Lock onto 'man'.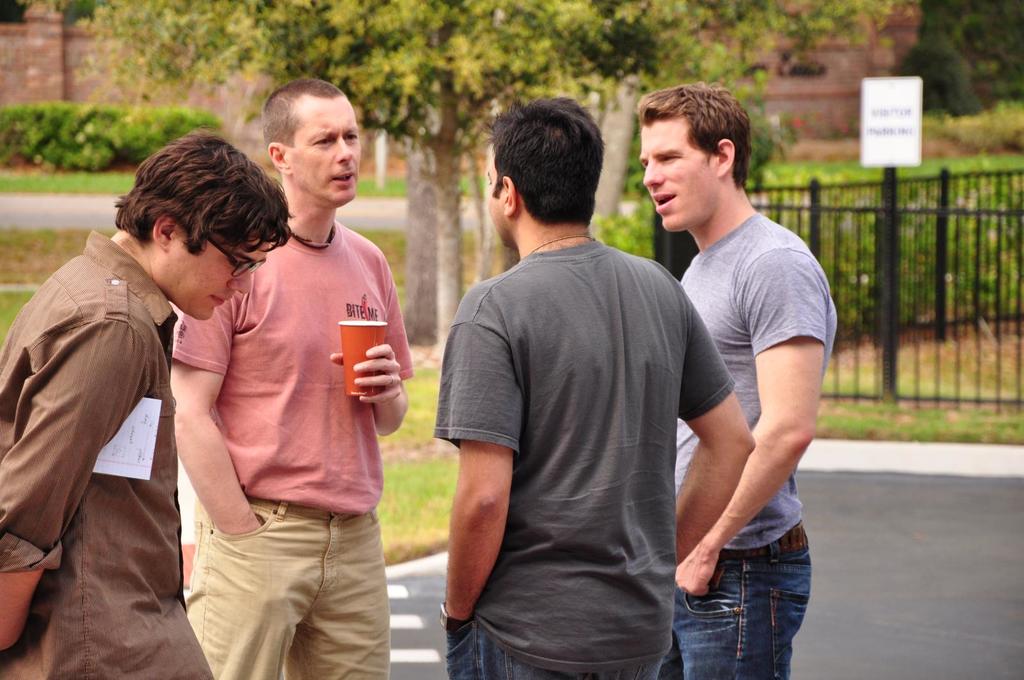
Locked: [166, 79, 417, 679].
